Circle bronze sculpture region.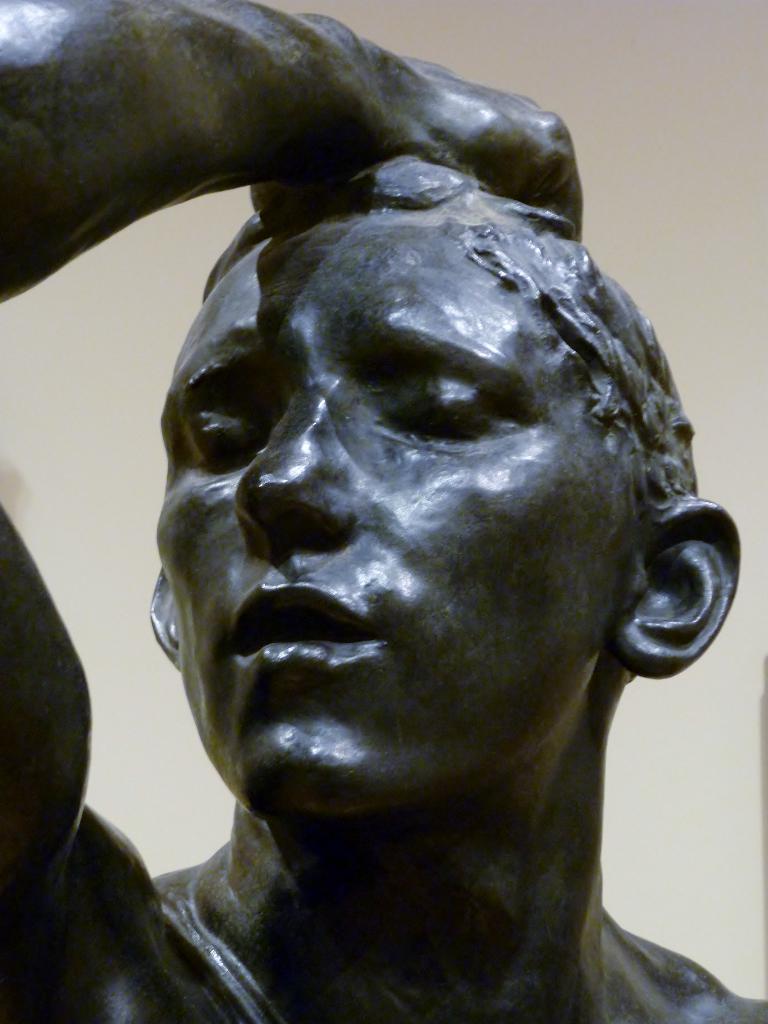
Region: box(0, 0, 767, 1019).
